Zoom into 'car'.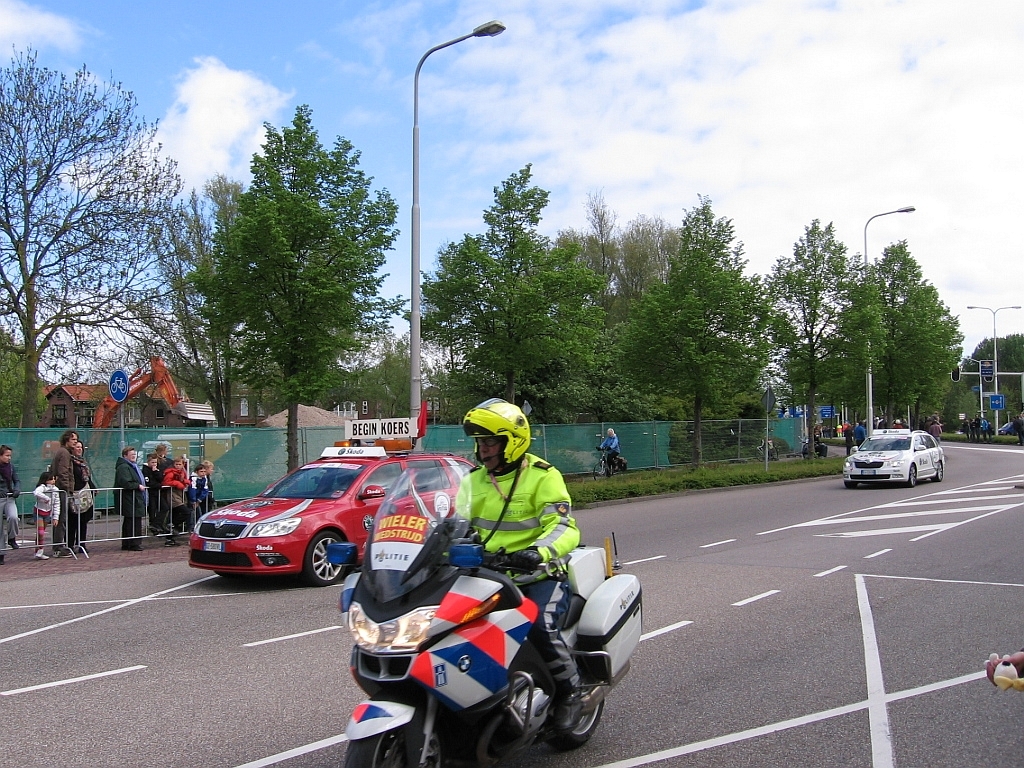
Zoom target: [x1=994, y1=422, x2=1018, y2=438].
